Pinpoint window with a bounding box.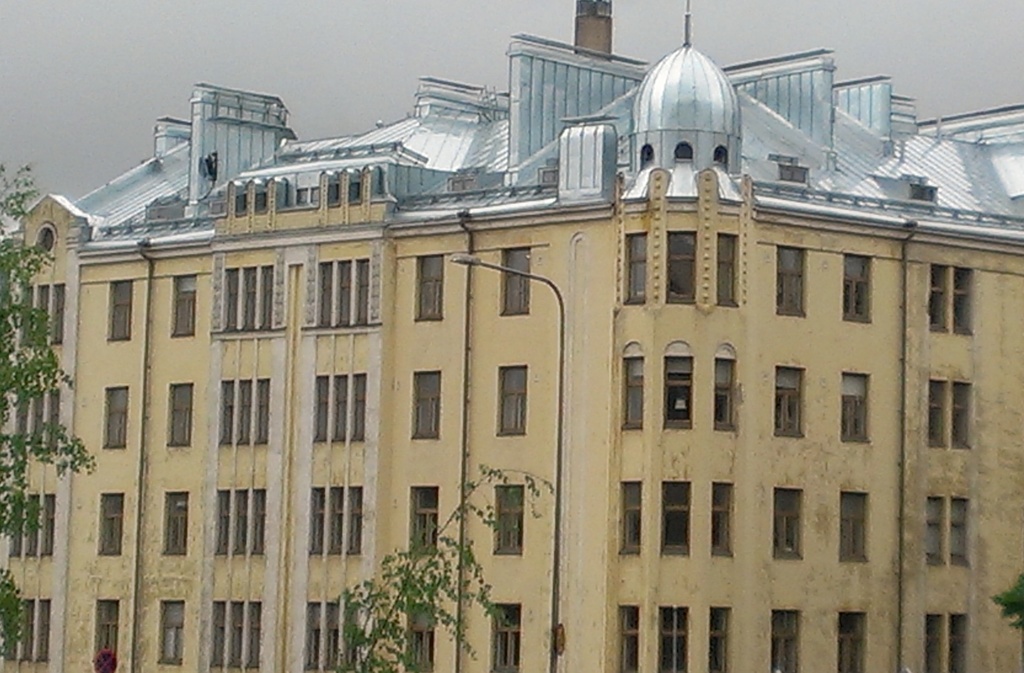
<region>2, 598, 50, 659</region>.
